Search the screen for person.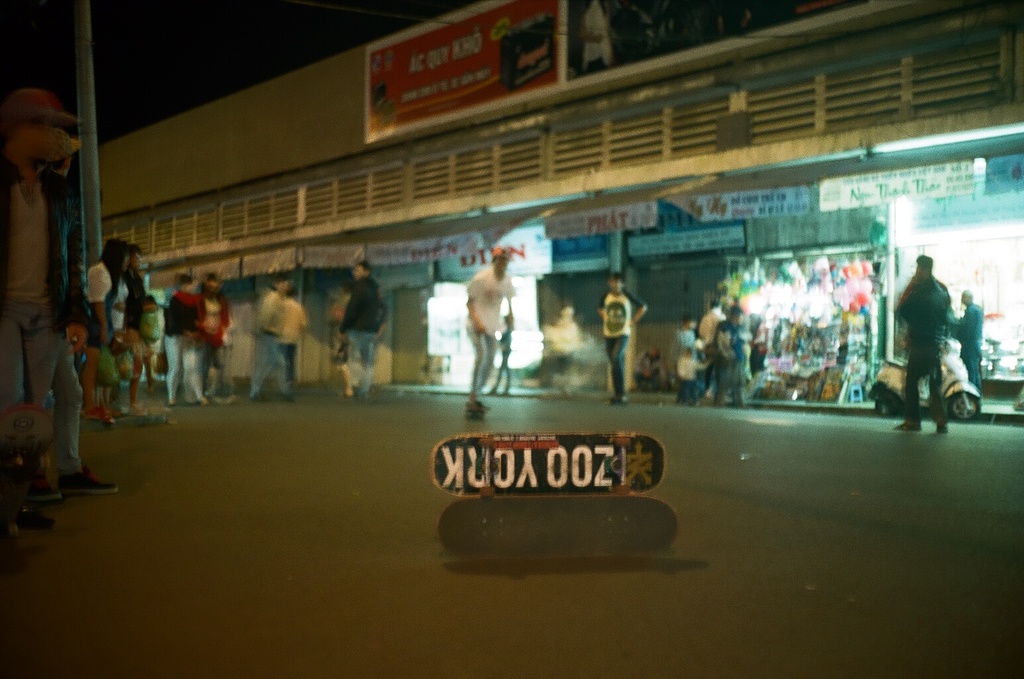
Found at l=459, t=234, r=533, b=404.
